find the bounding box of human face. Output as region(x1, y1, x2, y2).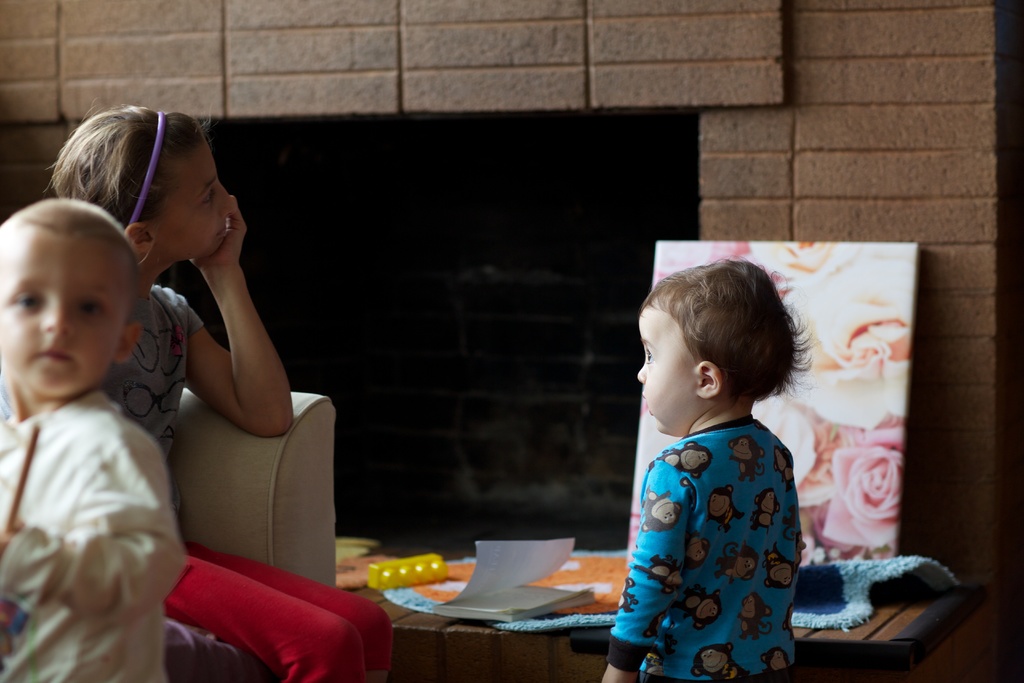
region(635, 304, 702, 439).
